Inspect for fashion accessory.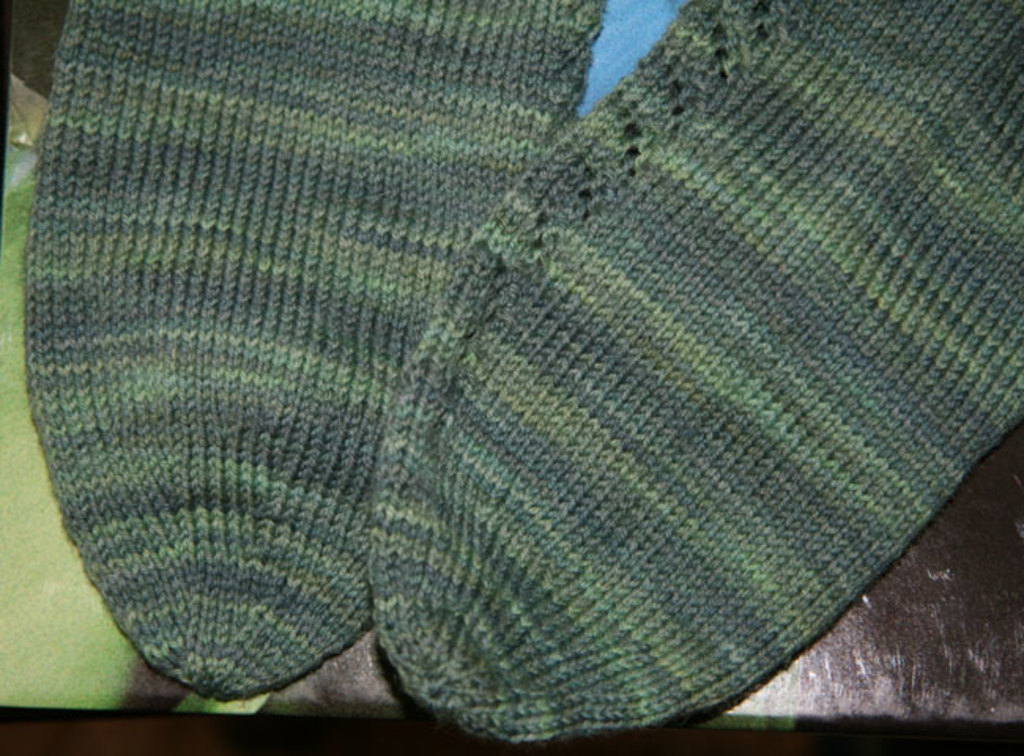
Inspection: l=25, t=0, r=608, b=699.
